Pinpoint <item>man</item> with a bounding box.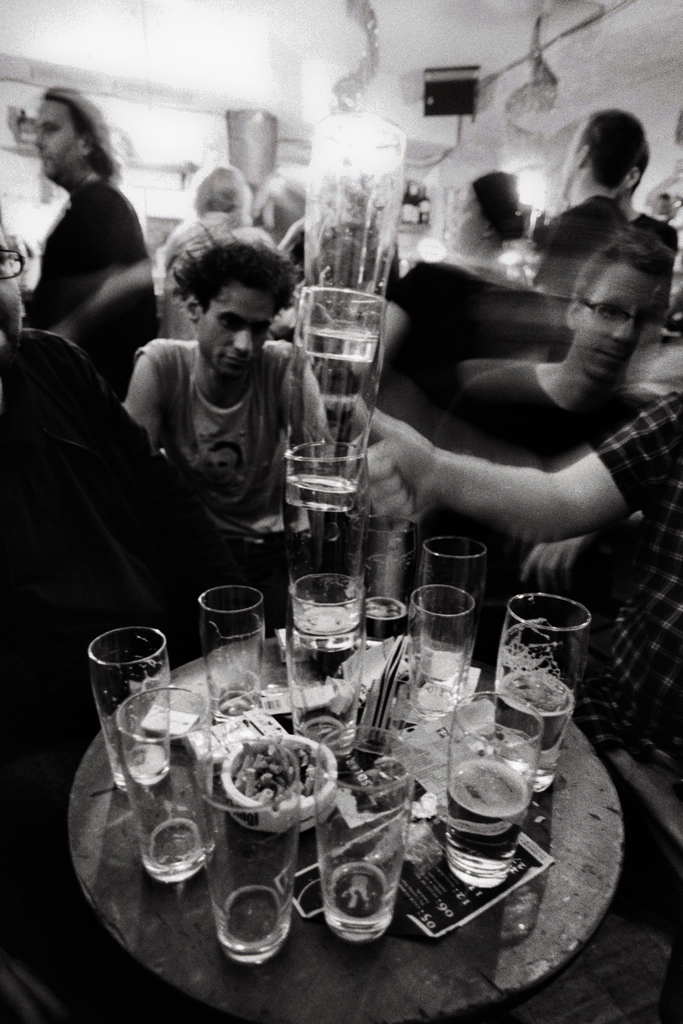
left=99, top=223, right=346, bottom=595.
